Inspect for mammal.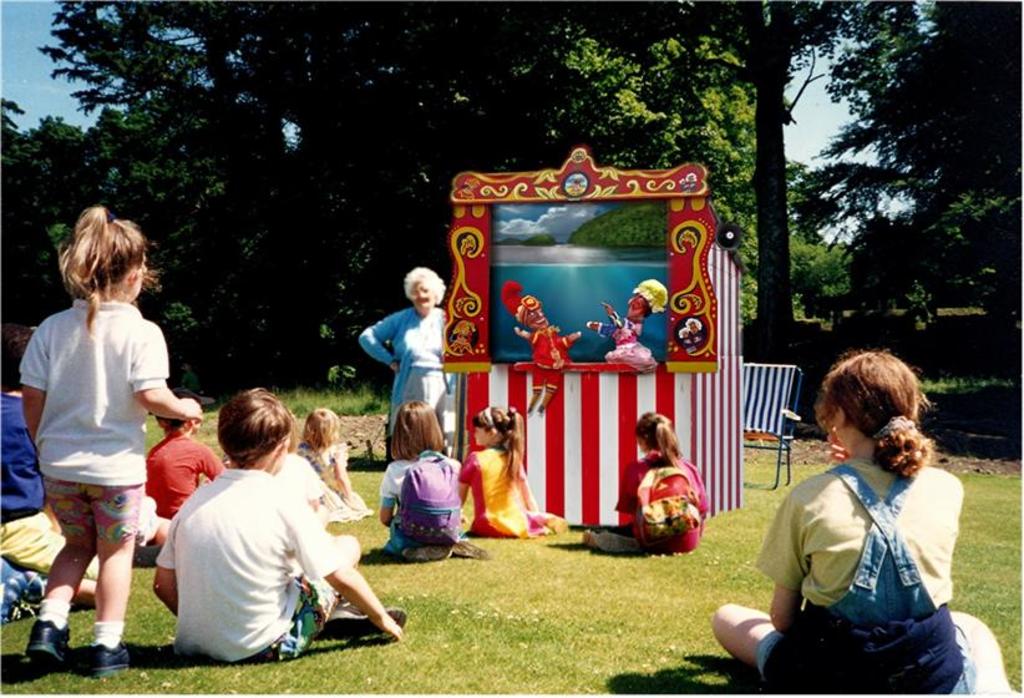
Inspection: (161,359,360,689).
